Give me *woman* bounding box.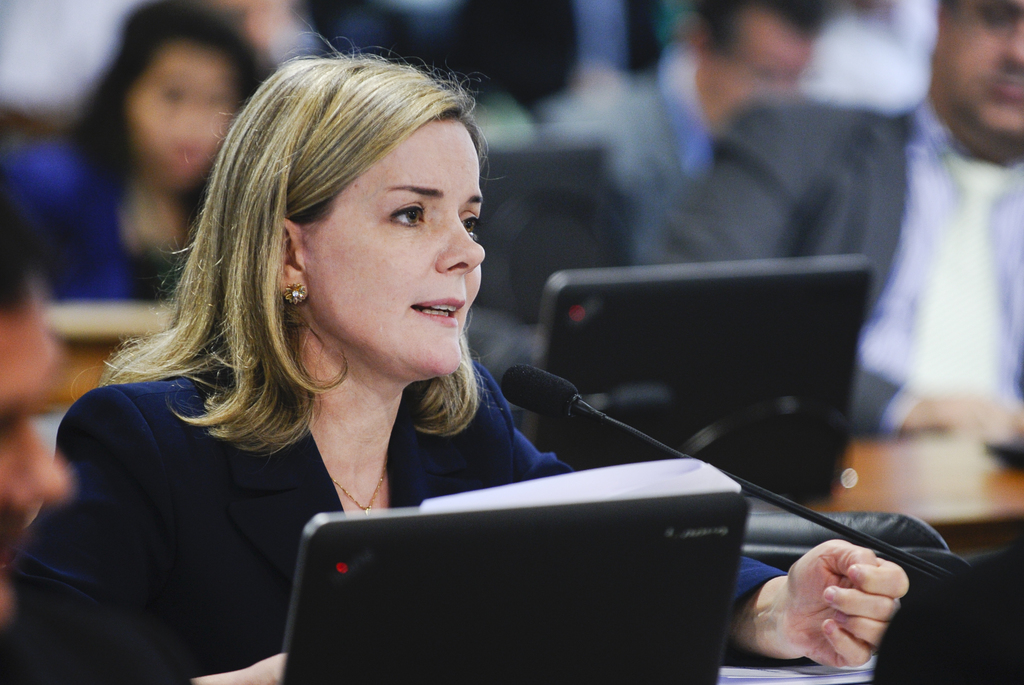
pyautogui.locateOnScreen(0, 0, 273, 297).
